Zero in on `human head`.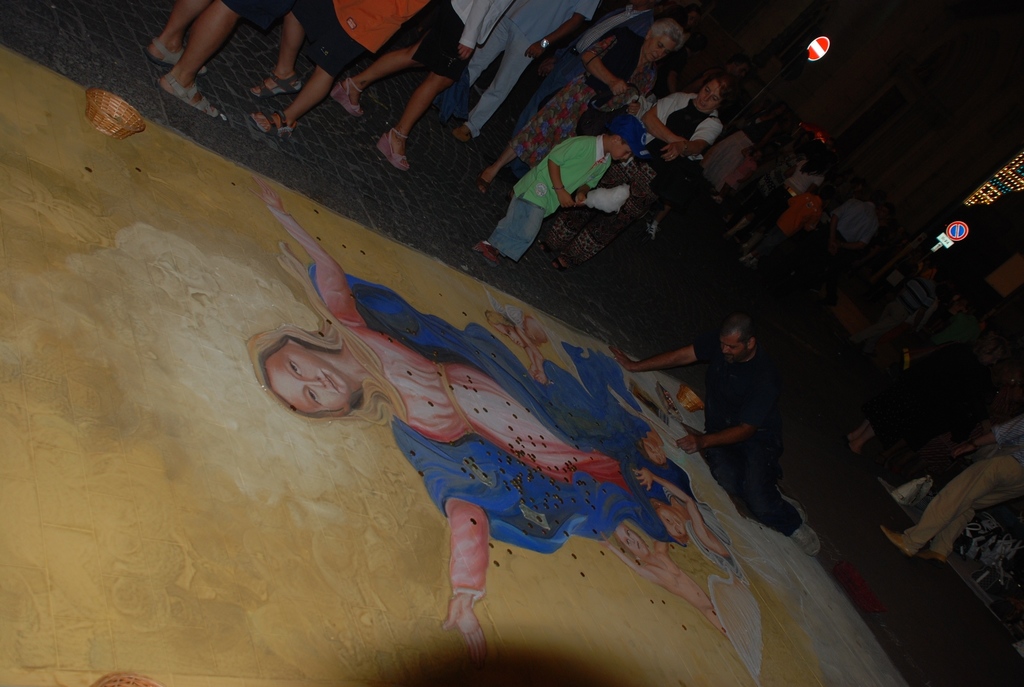
Zeroed in: [233,331,412,430].
